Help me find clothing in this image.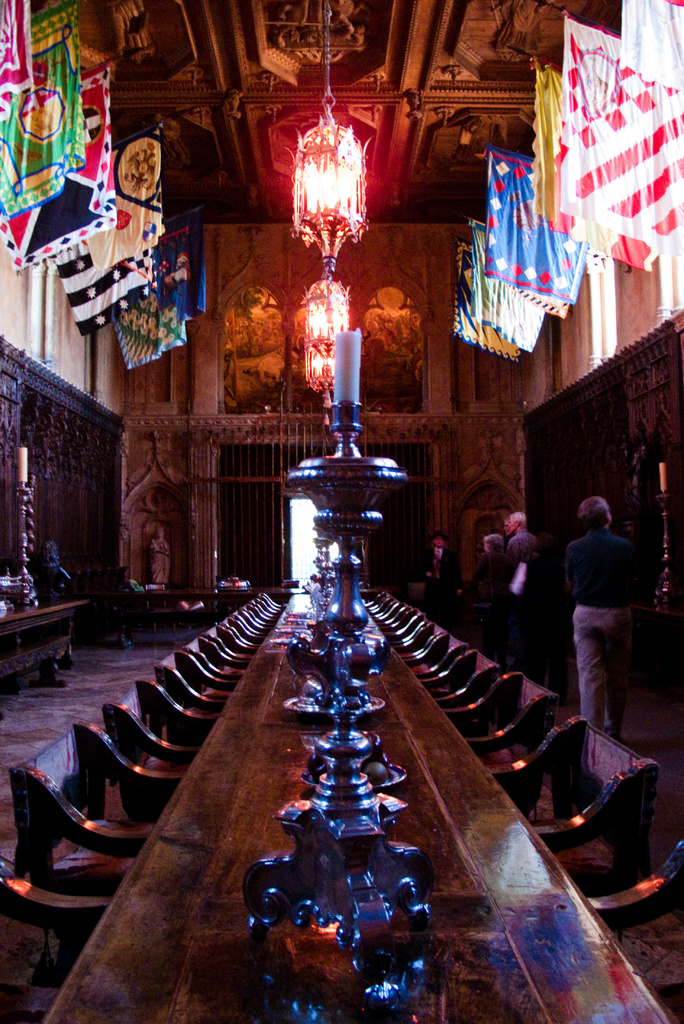
Found it: select_region(509, 526, 562, 633).
